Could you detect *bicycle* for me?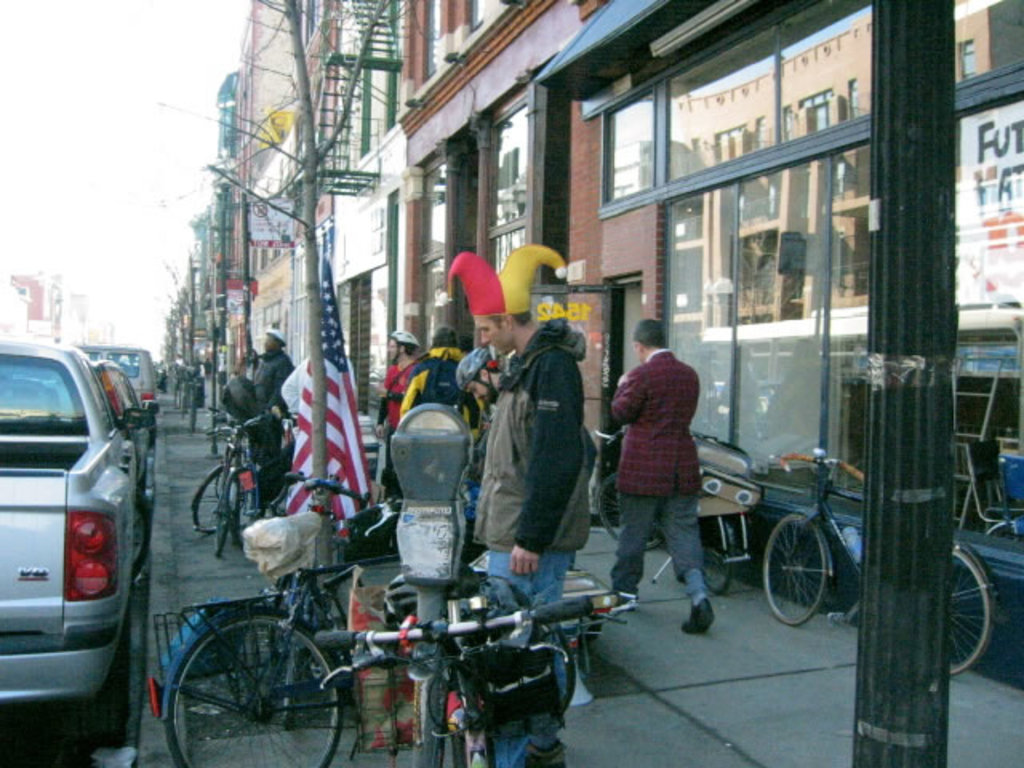
Detection result: (309, 555, 621, 766).
